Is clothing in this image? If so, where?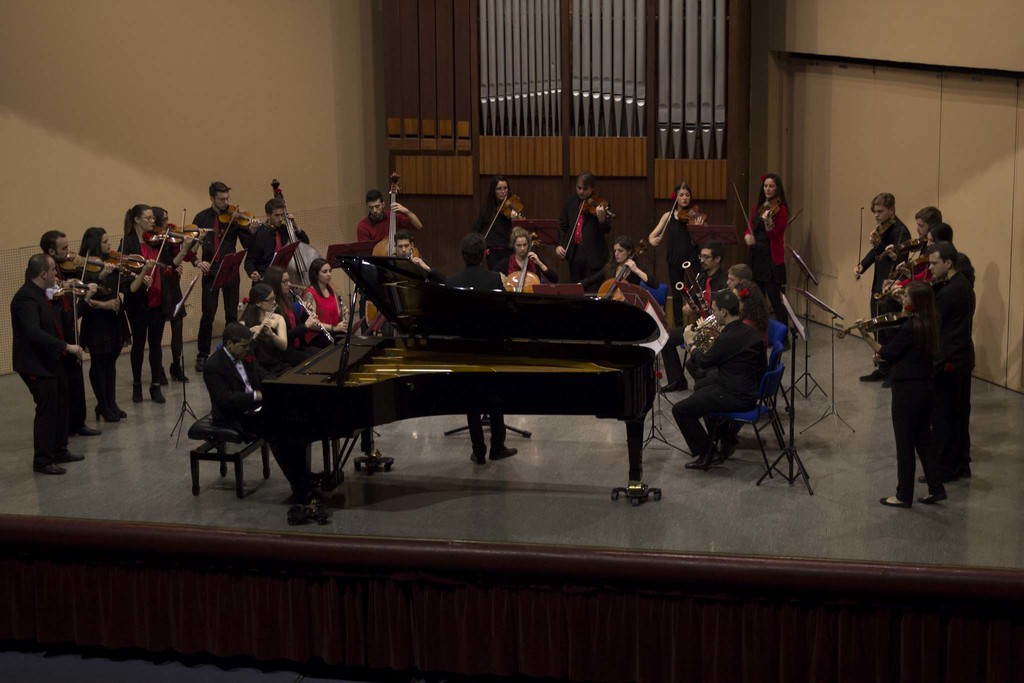
Yes, at <region>77, 257, 132, 407</region>.
